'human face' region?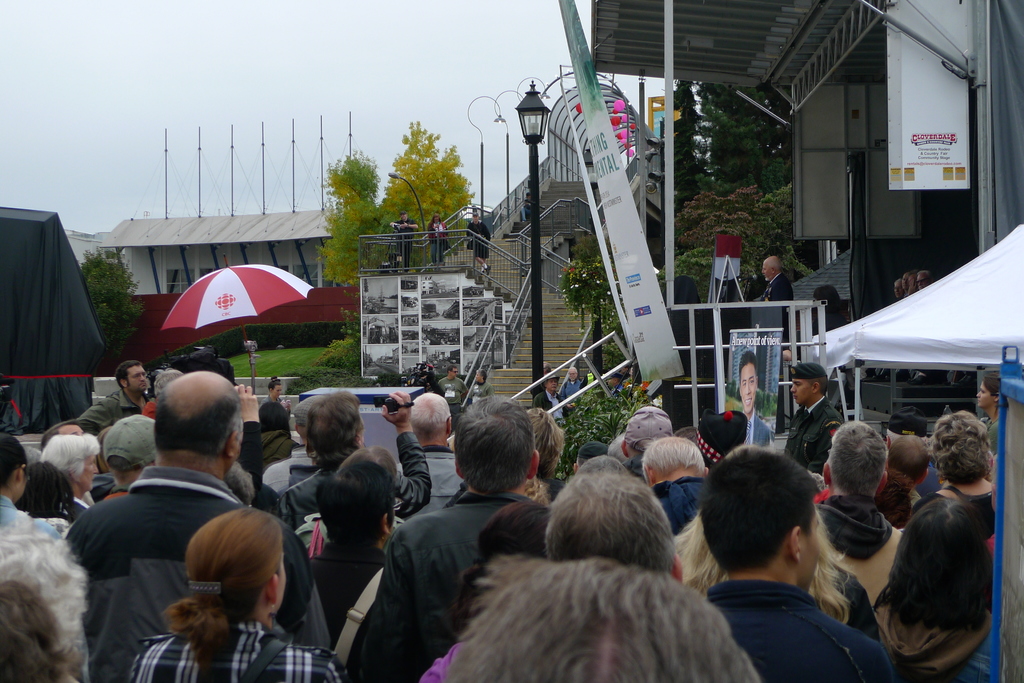
pyautogui.locateOnScreen(271, 385, 282, 398)
